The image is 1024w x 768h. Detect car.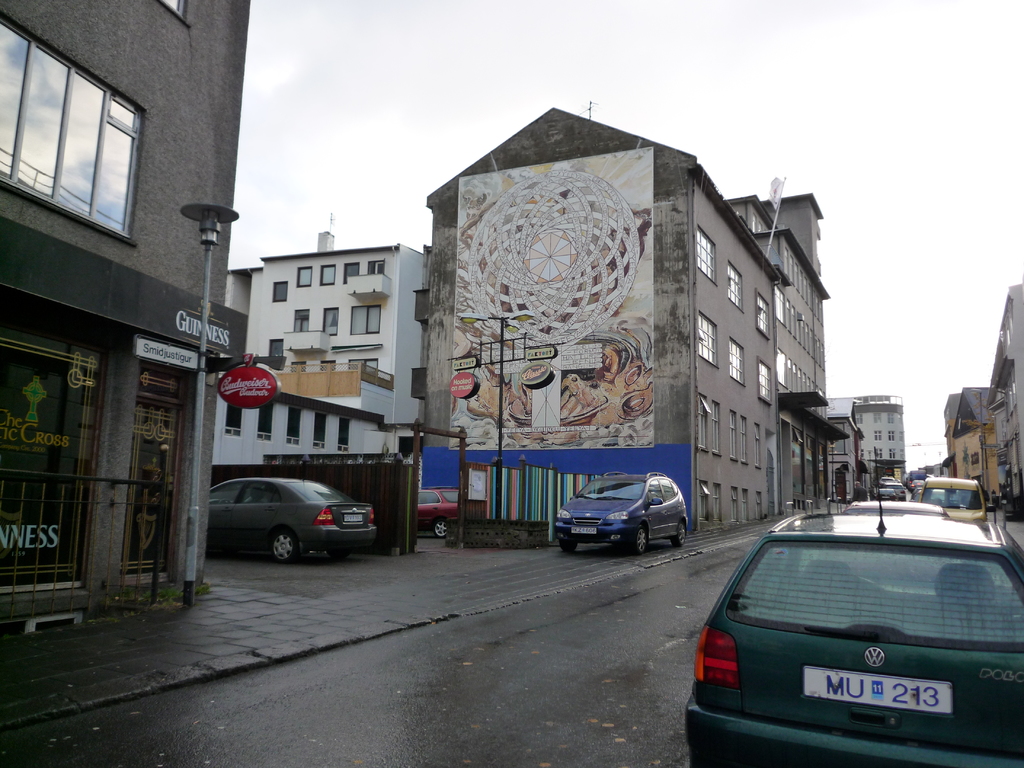
Detection: bbox=(412, 484, 456, 536).
